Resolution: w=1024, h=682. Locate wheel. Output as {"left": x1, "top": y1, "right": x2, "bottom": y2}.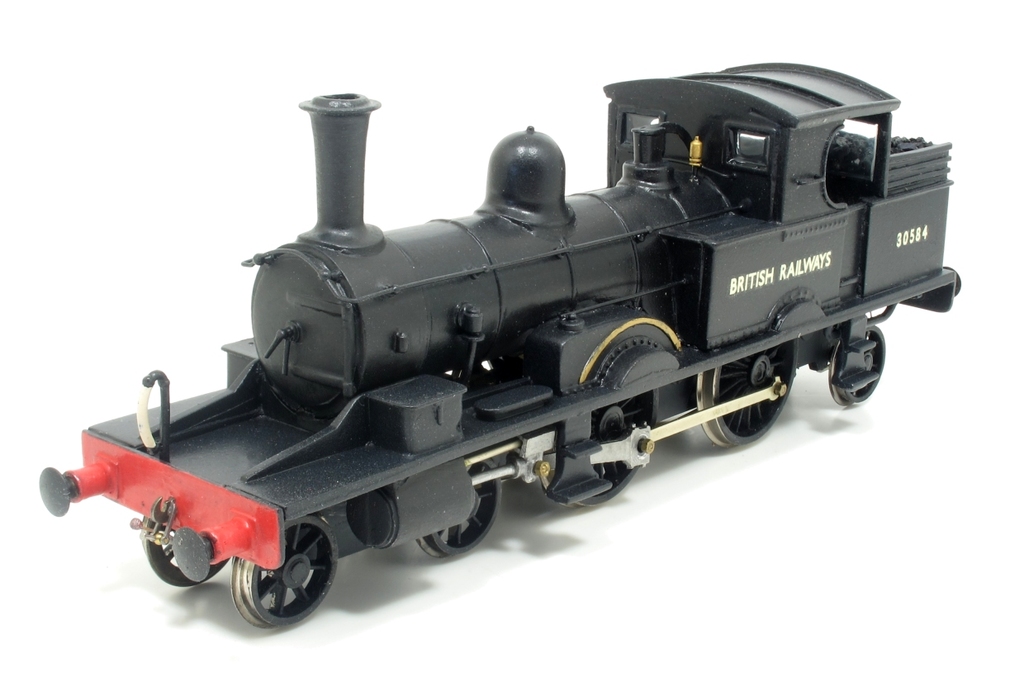
{"left": 145, "top": 518, "right": 225, "bottom": 586}.
